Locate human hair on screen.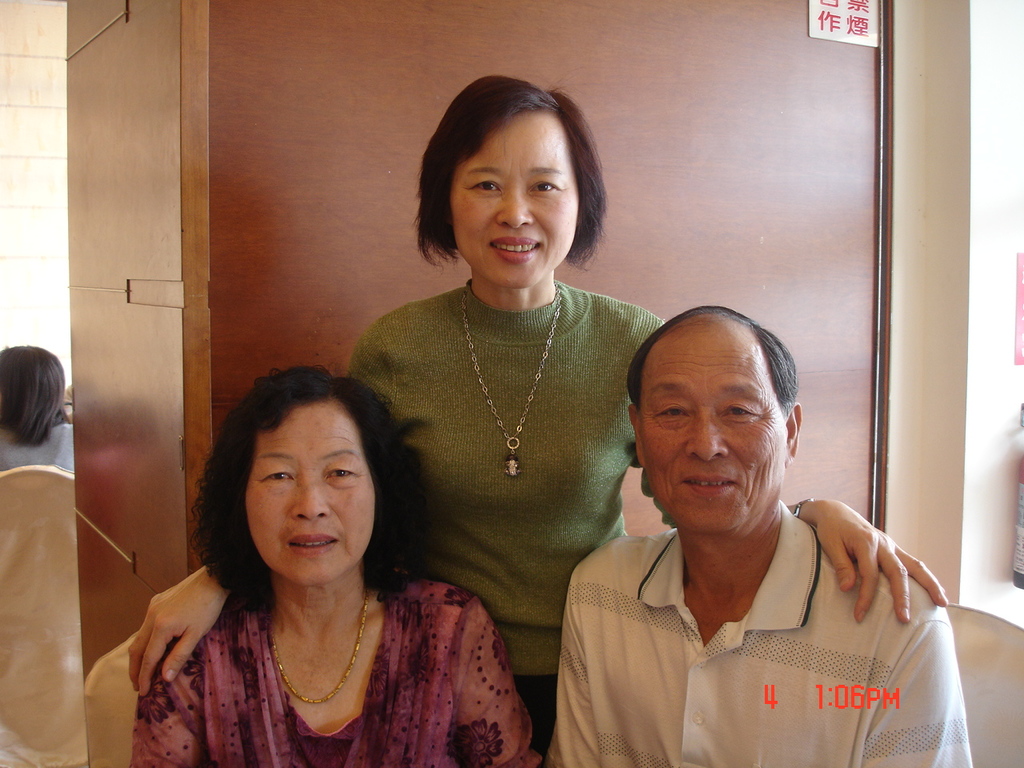
On screen at [407,73,604,286].
